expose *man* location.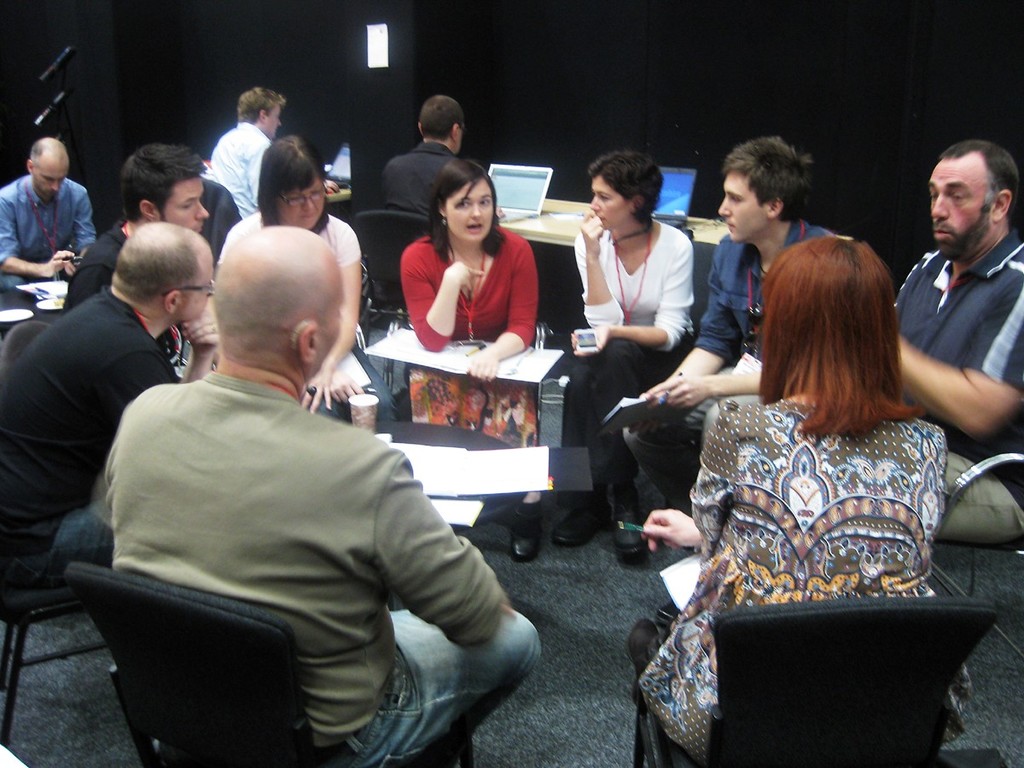
Exposed at (93,161,476,762).
